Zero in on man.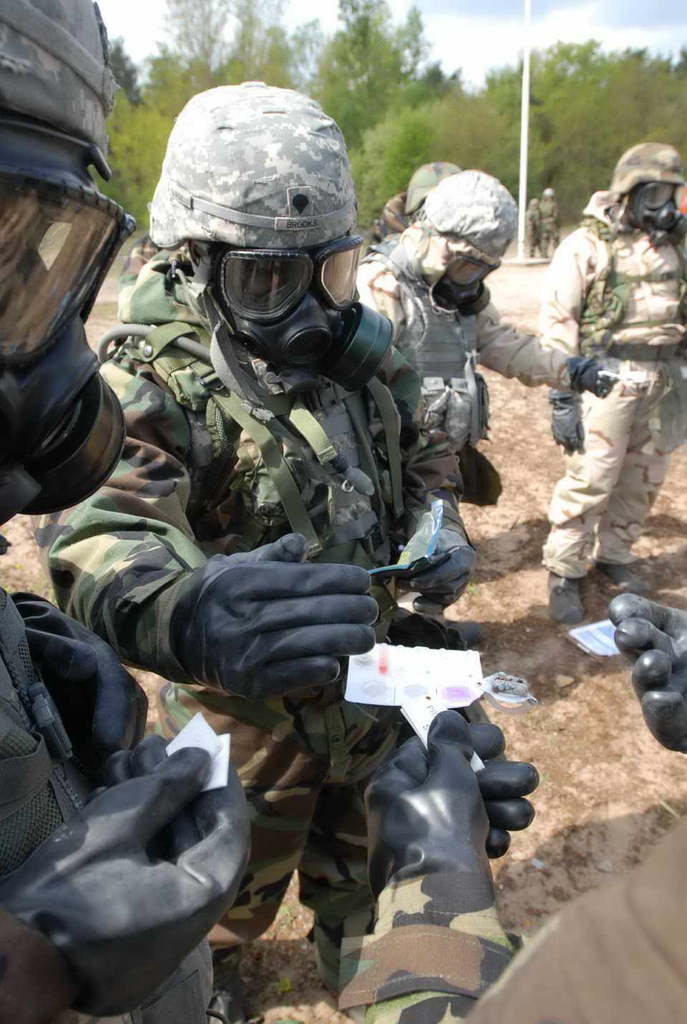
Zeroed in: bbox=[340, 143, 460, 286].
